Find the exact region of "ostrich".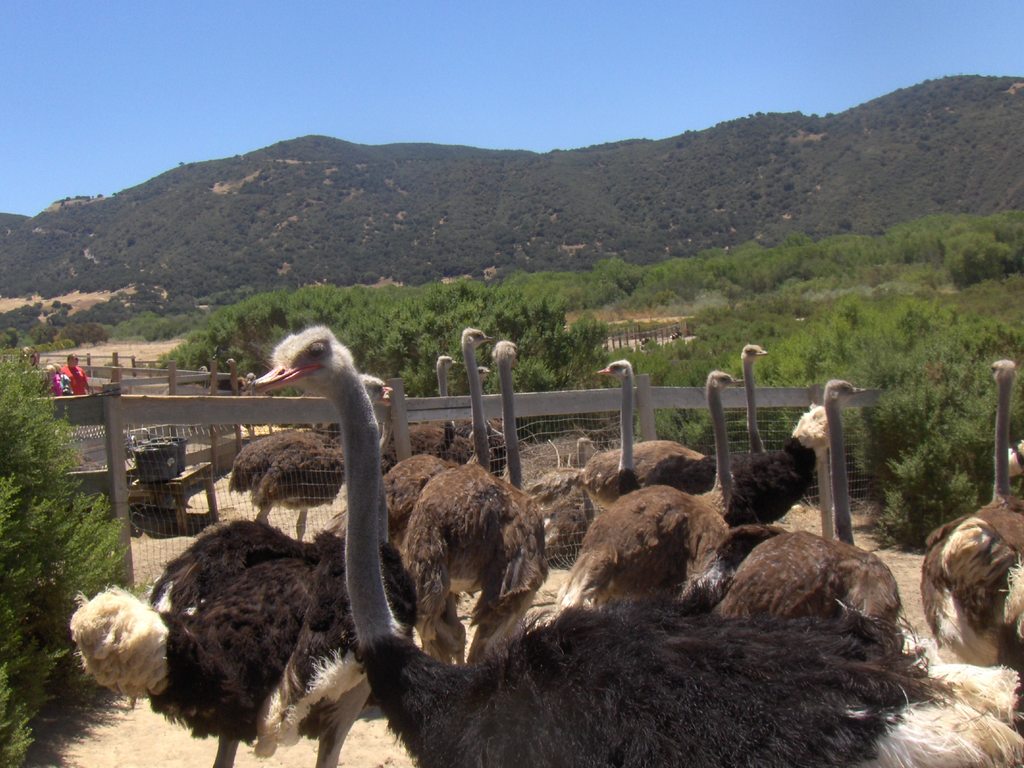
Exact region: (x1=70, y1=363, x2=428, y2=764).
